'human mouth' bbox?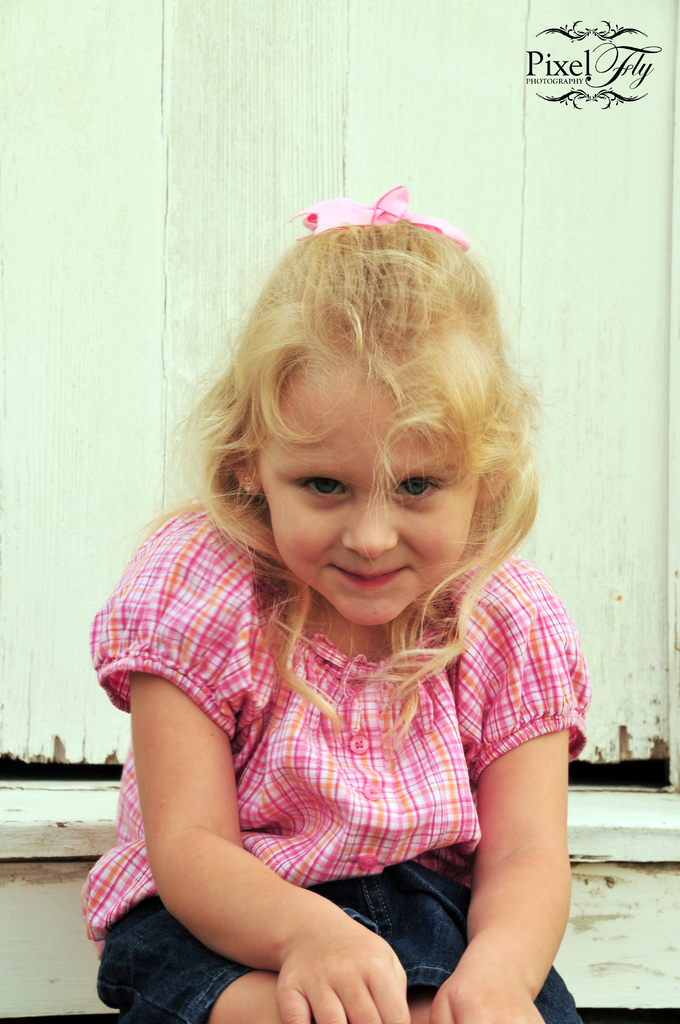
(left=331, top=564, right=406, bottom=587)
